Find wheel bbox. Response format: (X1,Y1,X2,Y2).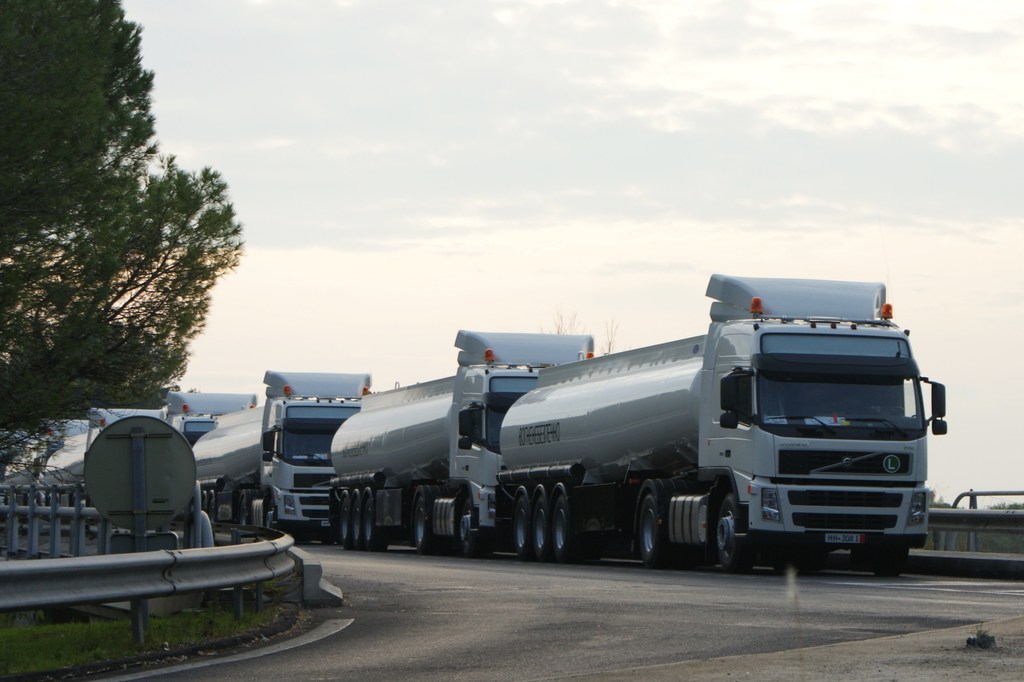
(631,495,680,568).
